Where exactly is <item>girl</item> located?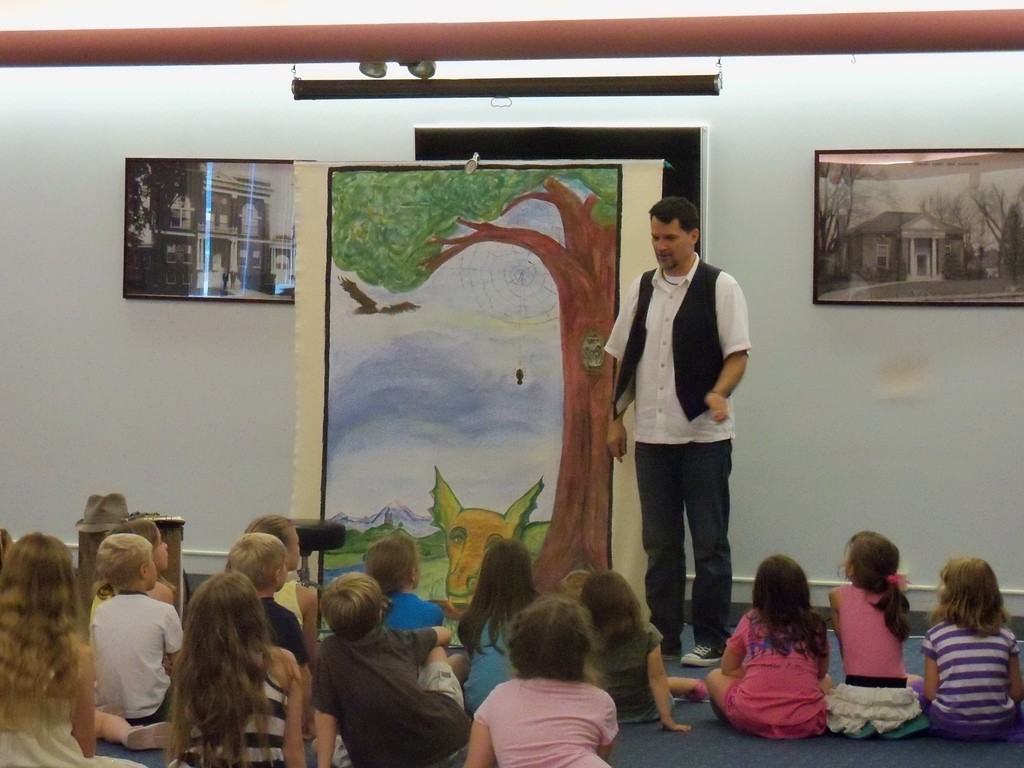
Its bounding box is (246,515,319,668).
